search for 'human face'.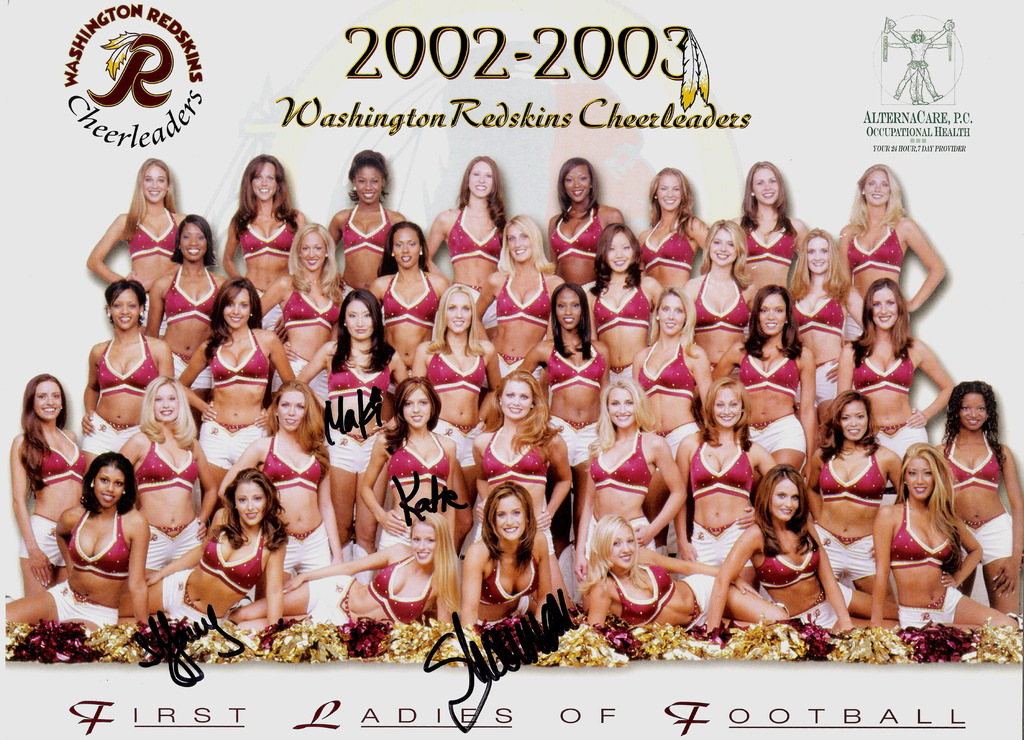
Found at 355:167:383:202.
